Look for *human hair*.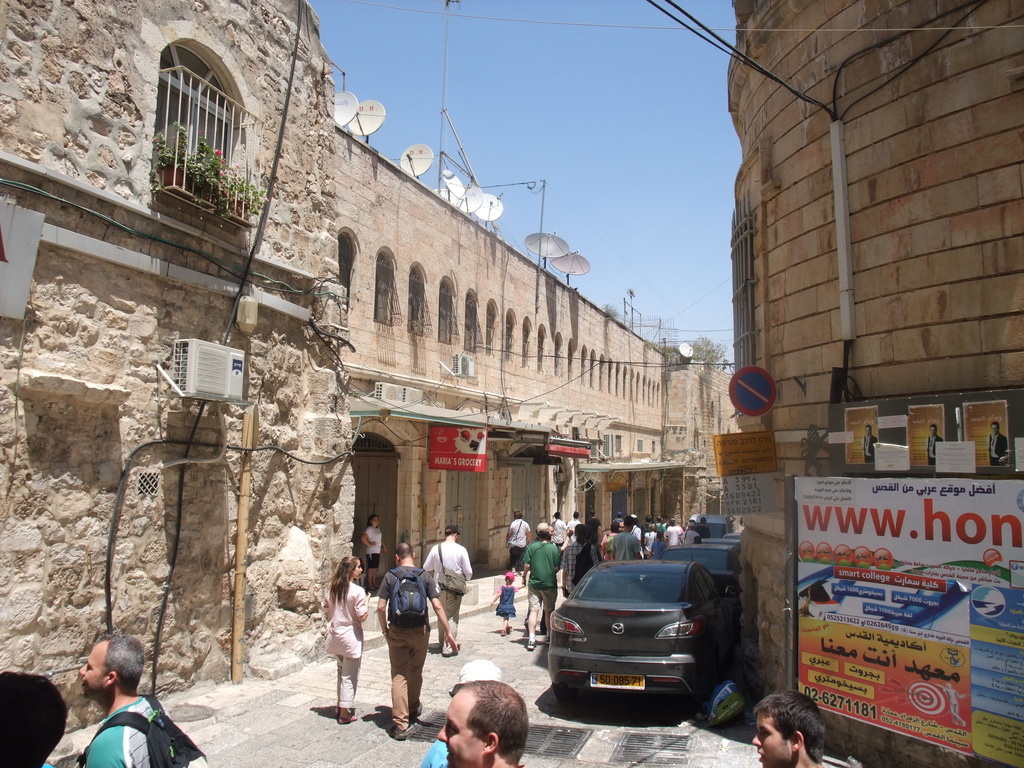
Found: 931, 422, 936, 435.
